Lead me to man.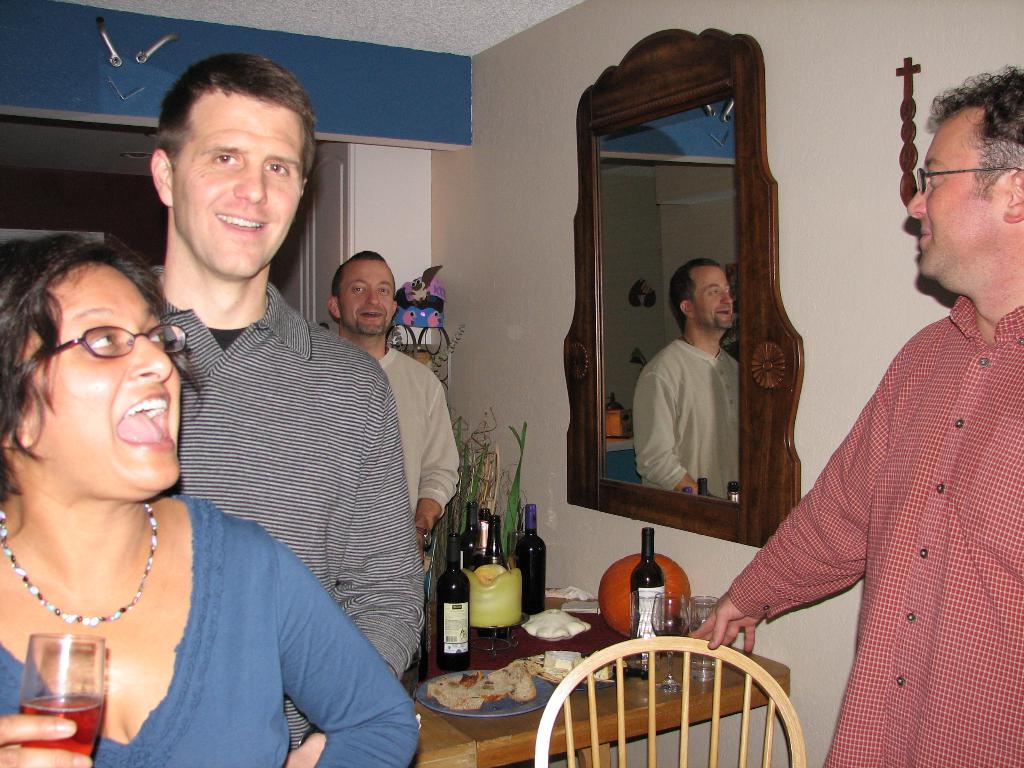
Lead to detection(637, 275, 762, 525).
